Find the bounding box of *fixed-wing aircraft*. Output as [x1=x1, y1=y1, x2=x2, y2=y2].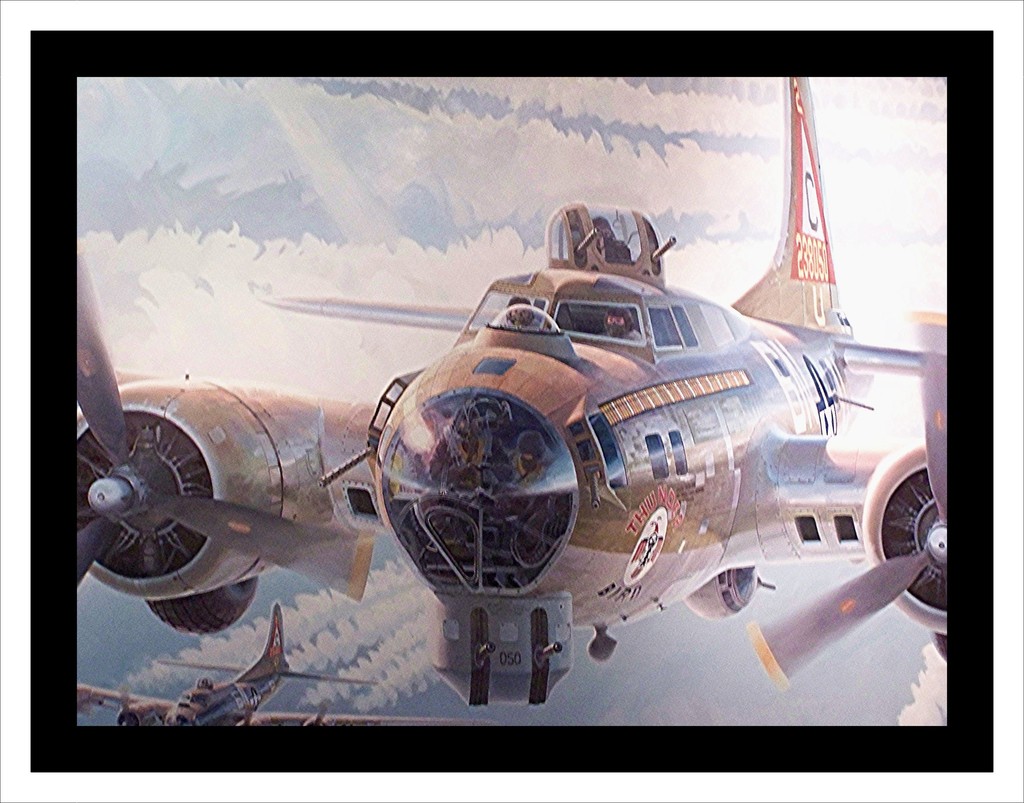
[x1=76, y1=75, x2=949, y2=708].
